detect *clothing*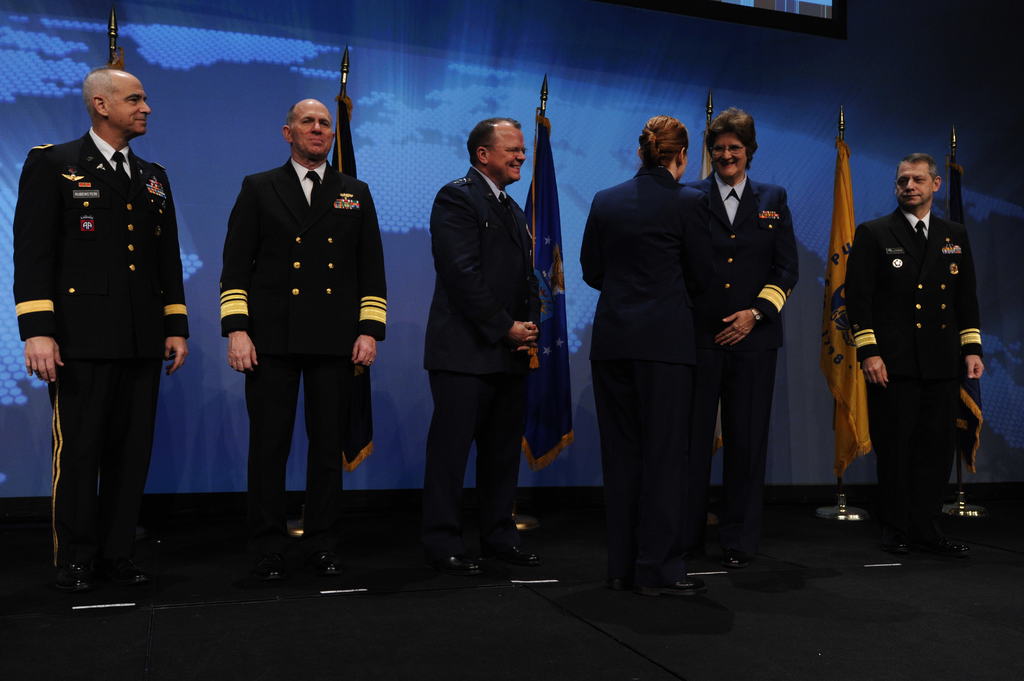
box(676, 168, 797, 545)
